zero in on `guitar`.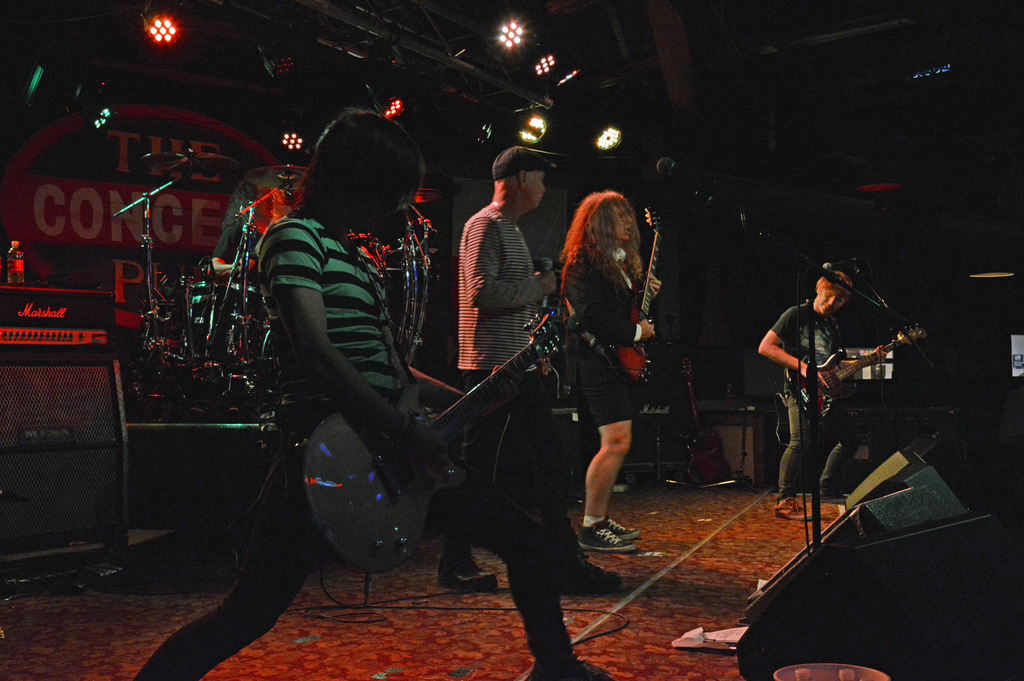
Zeroed in: 302/318/577/570.
